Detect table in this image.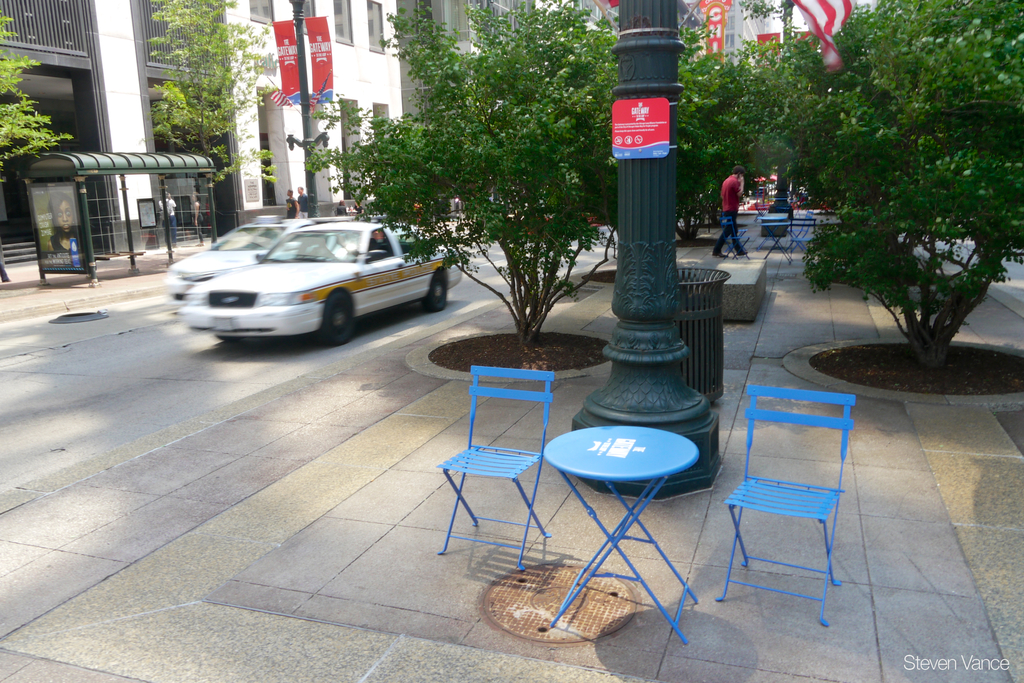
Detection: x1=541 y1=427 x2=707 y2=646.
